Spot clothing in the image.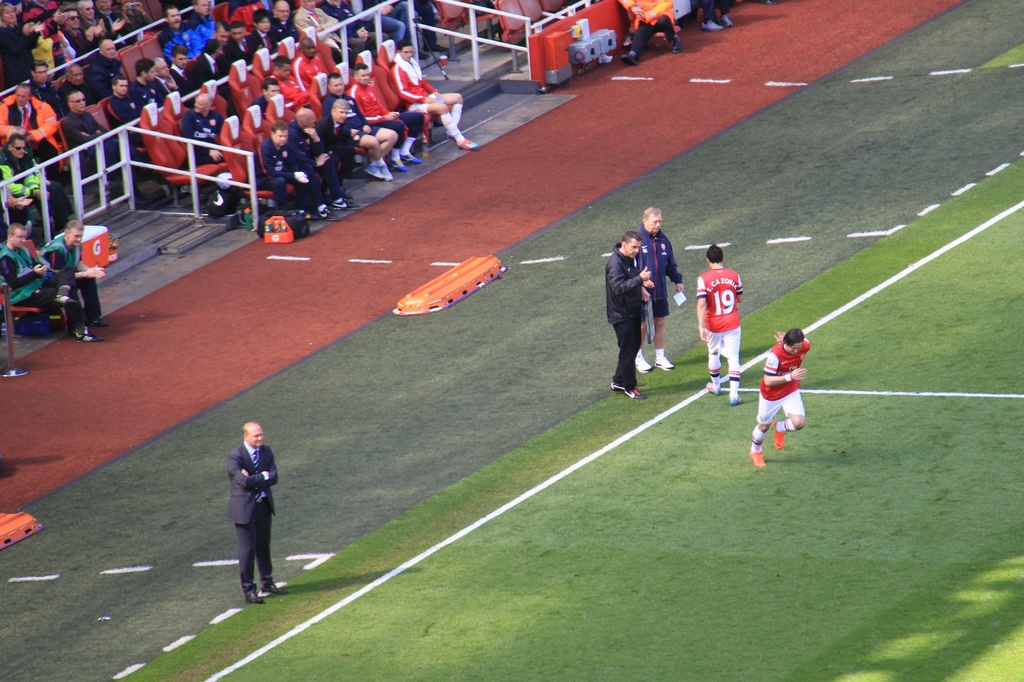
clothing found at left=25, top=2, right=67, bottom=36.
